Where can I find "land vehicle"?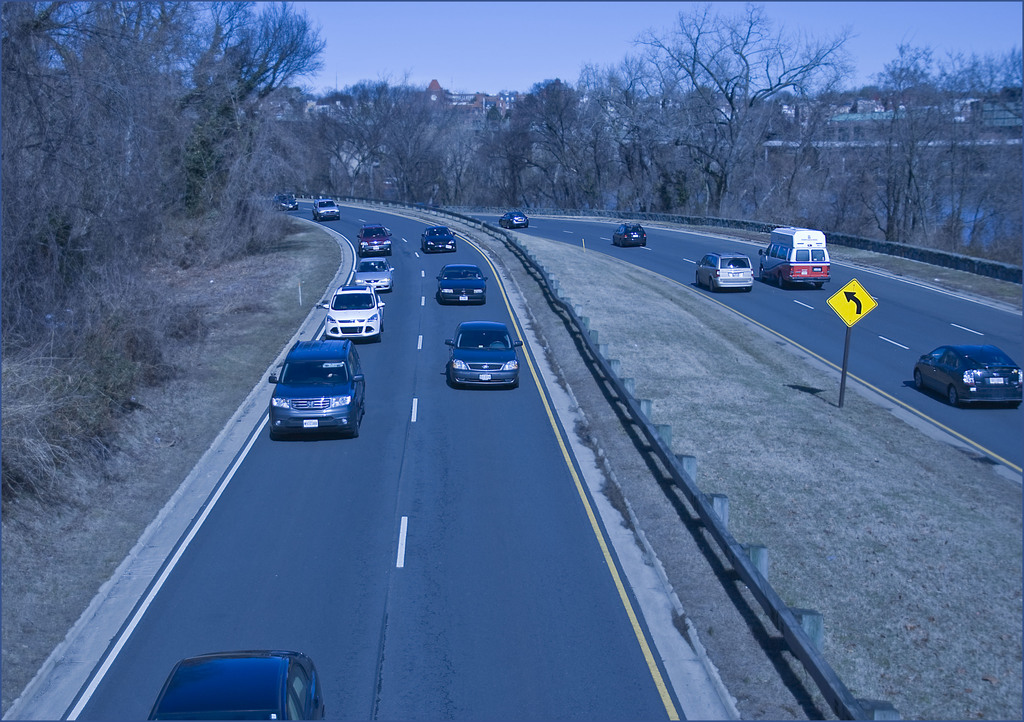
You can find it at x1=439, y1=316, x2=530, y2=392.
